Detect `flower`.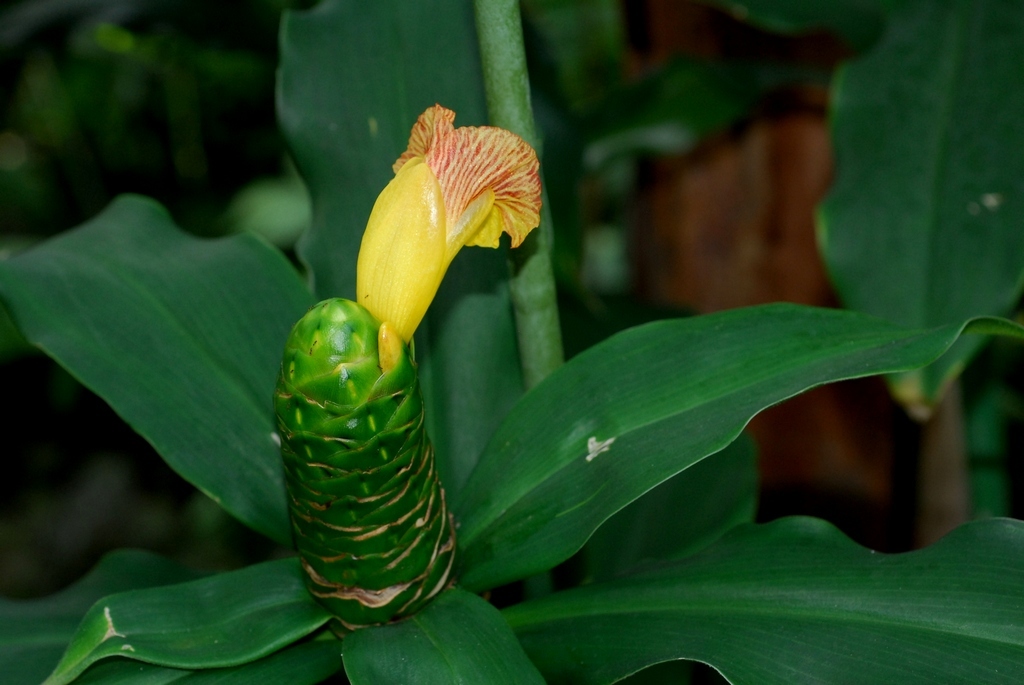
Detected at box=[334, 90, 547, 365].
